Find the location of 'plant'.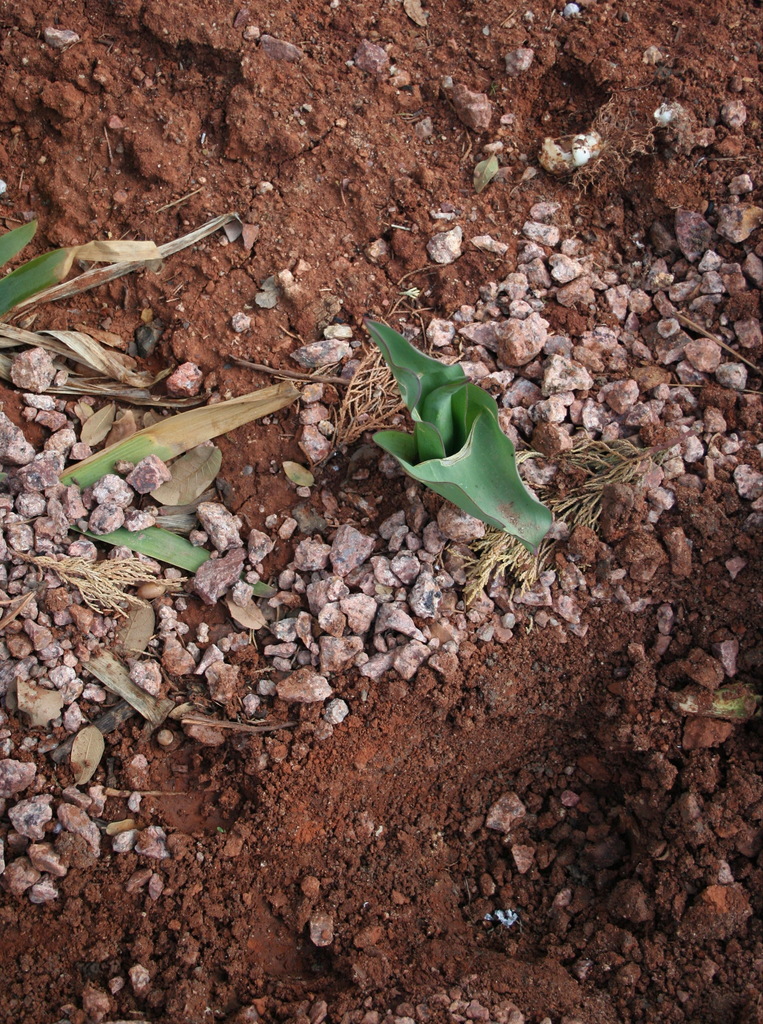
Location: 332 289 568 557.
